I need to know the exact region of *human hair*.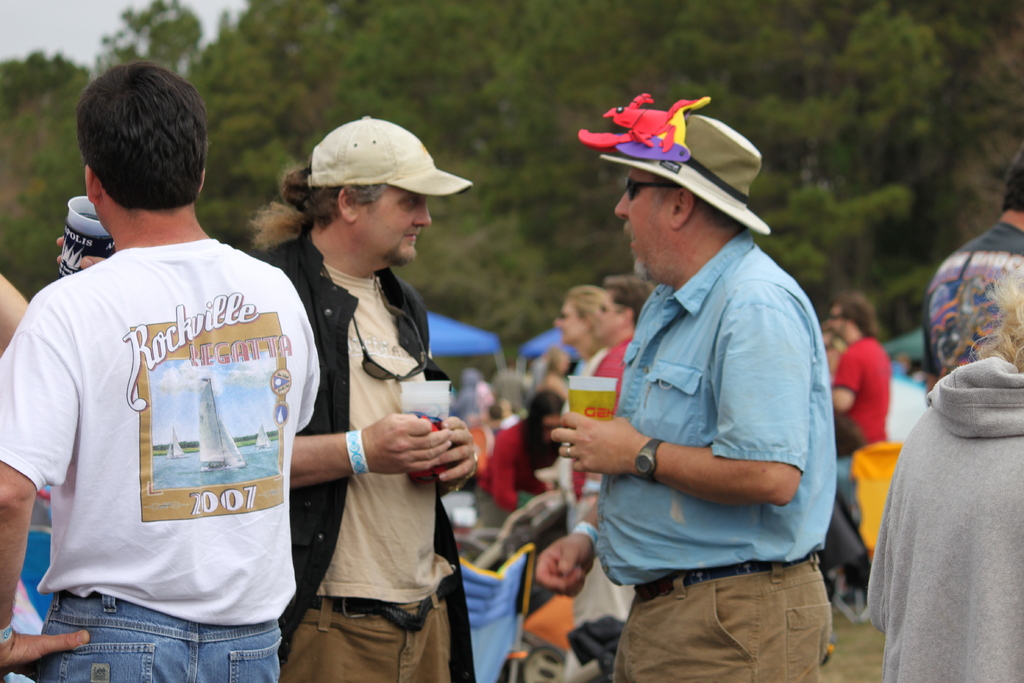
Region: <region>568, 281, 609, 346</region>.
